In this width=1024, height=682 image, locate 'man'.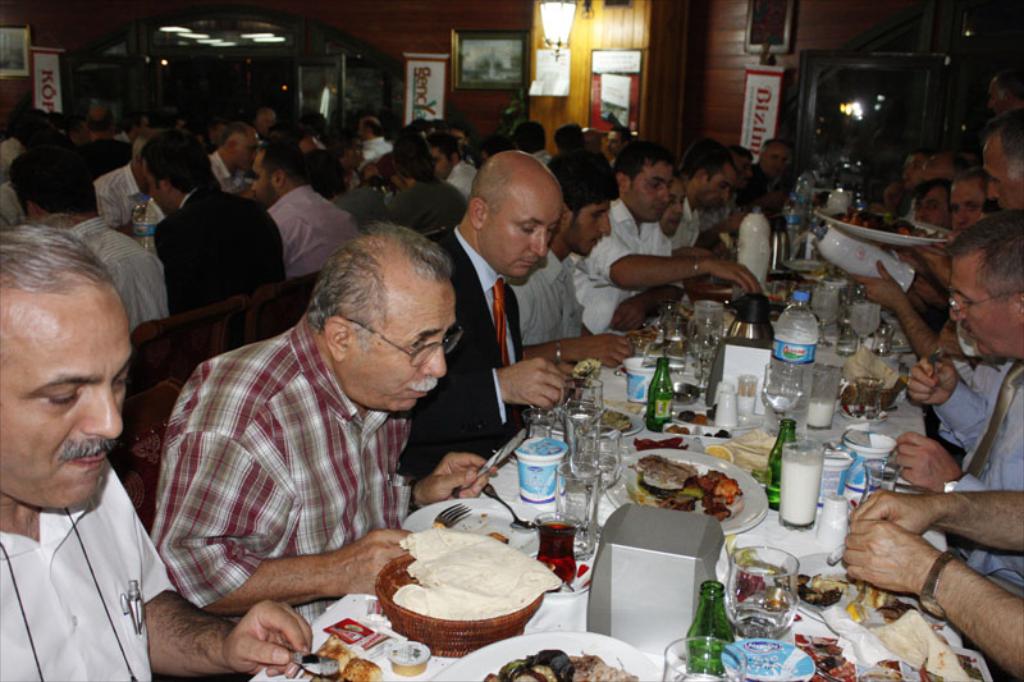
Bounding box: box(744, 136, 787, 209).
